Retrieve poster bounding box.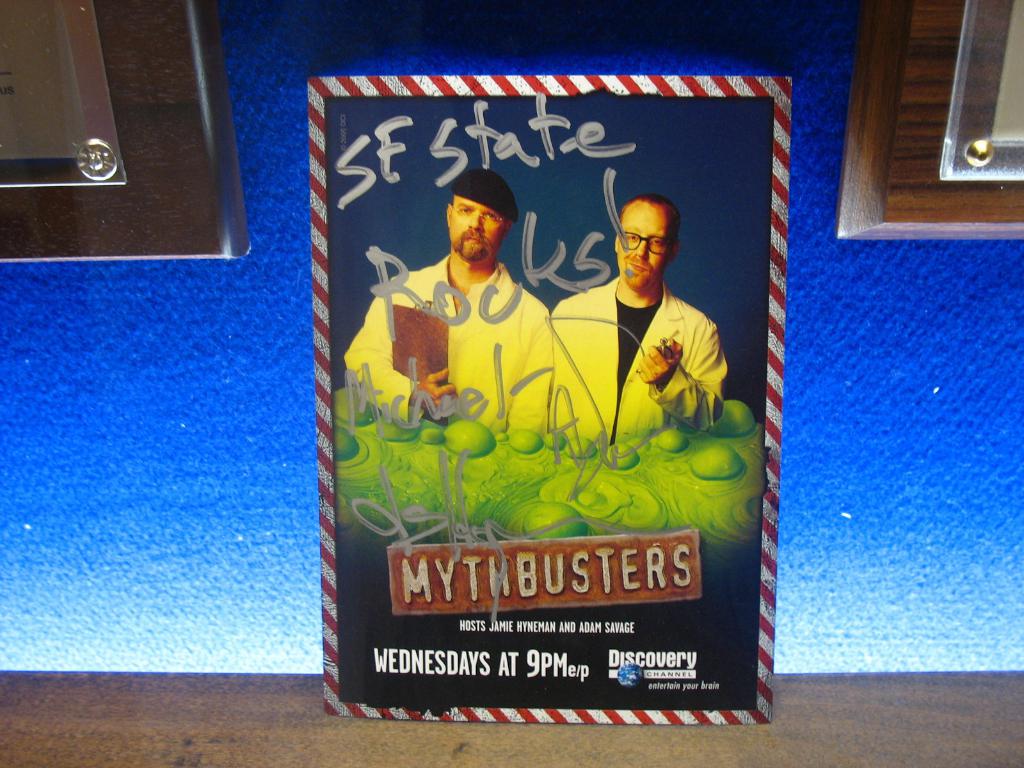
Bounding box: {"x1": 328, "y1": 97, "x2": 774, "y2": 707}.
